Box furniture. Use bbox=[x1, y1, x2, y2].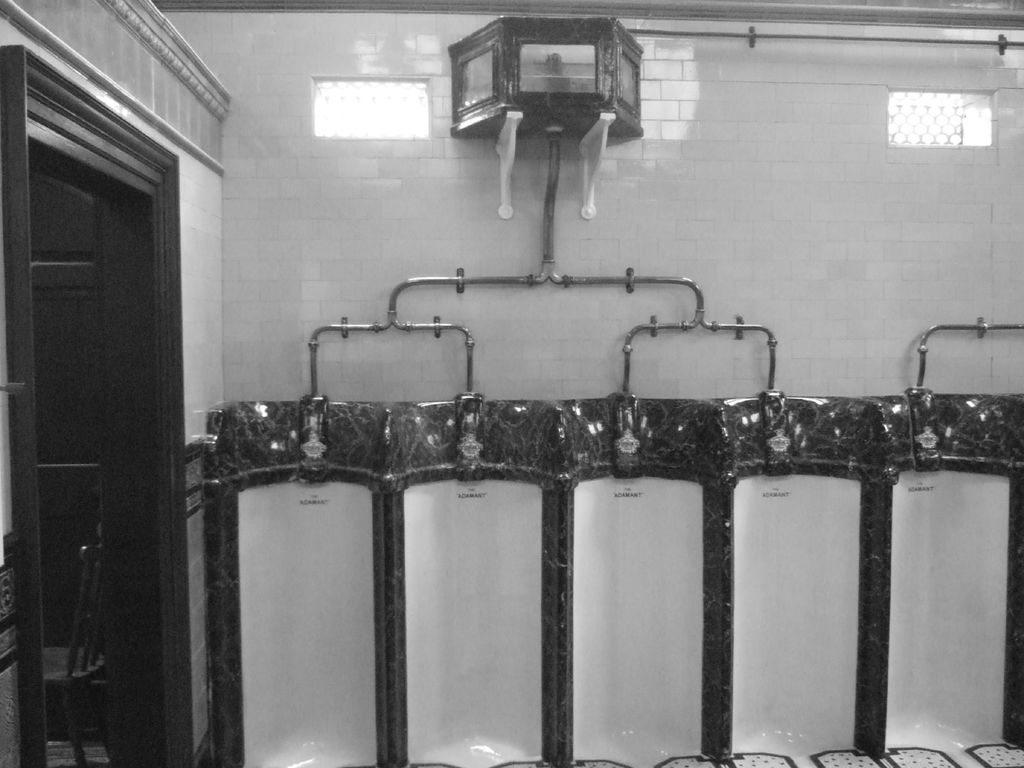
bbox=[43, 539, 115, 767].
